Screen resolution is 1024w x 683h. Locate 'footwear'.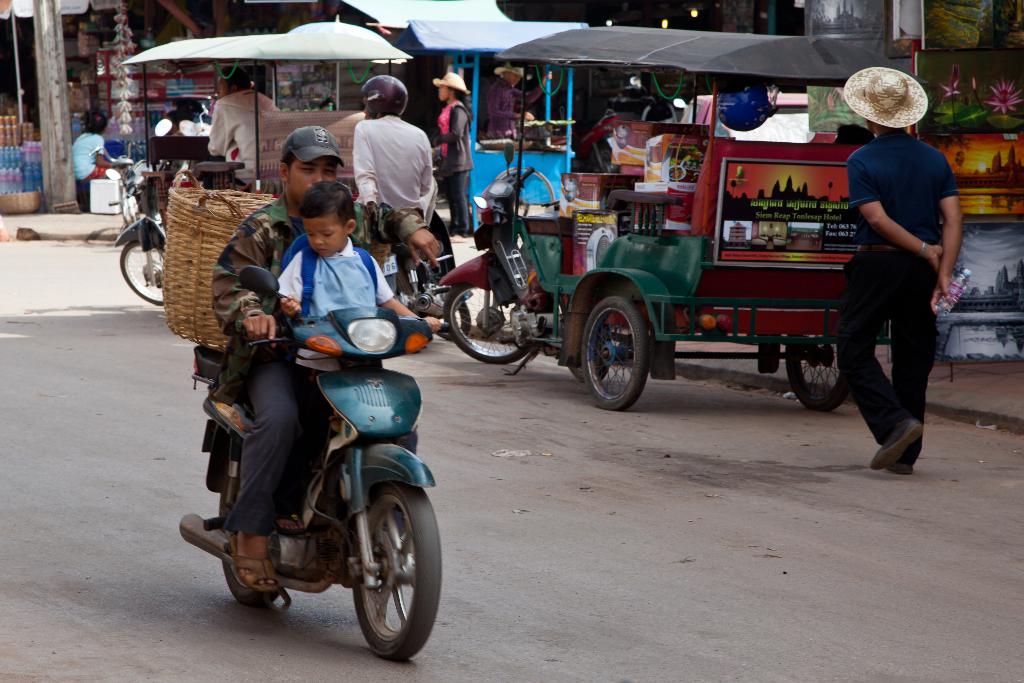
x1=221, y1=527, x2=287, y2=599.
